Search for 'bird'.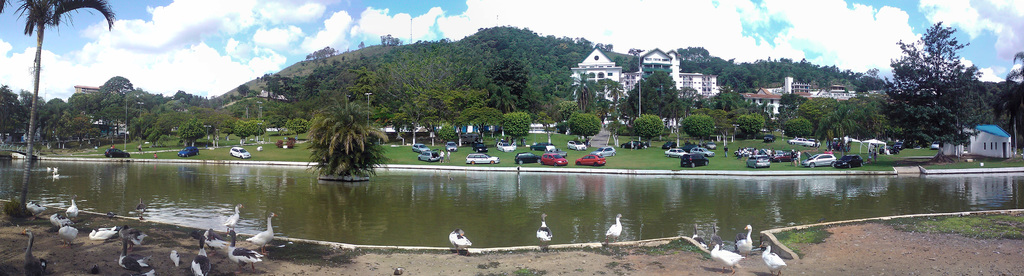
Found at 735,223,755,254.
